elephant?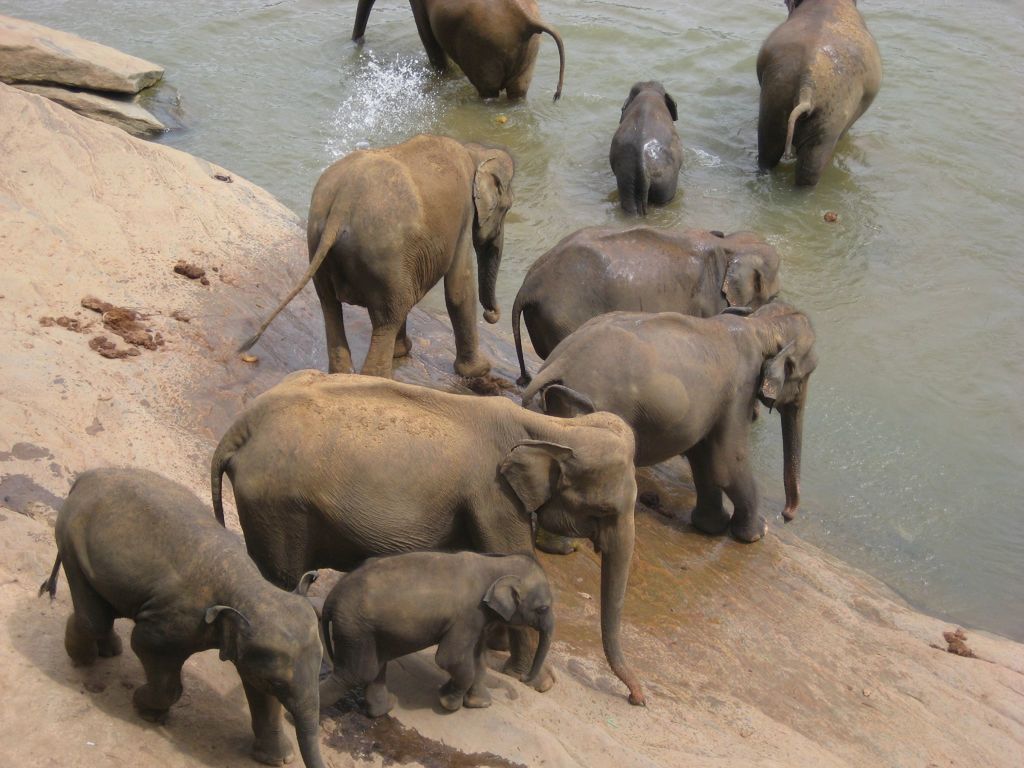
<bbox>212, 359, 646, 710</bbox>
